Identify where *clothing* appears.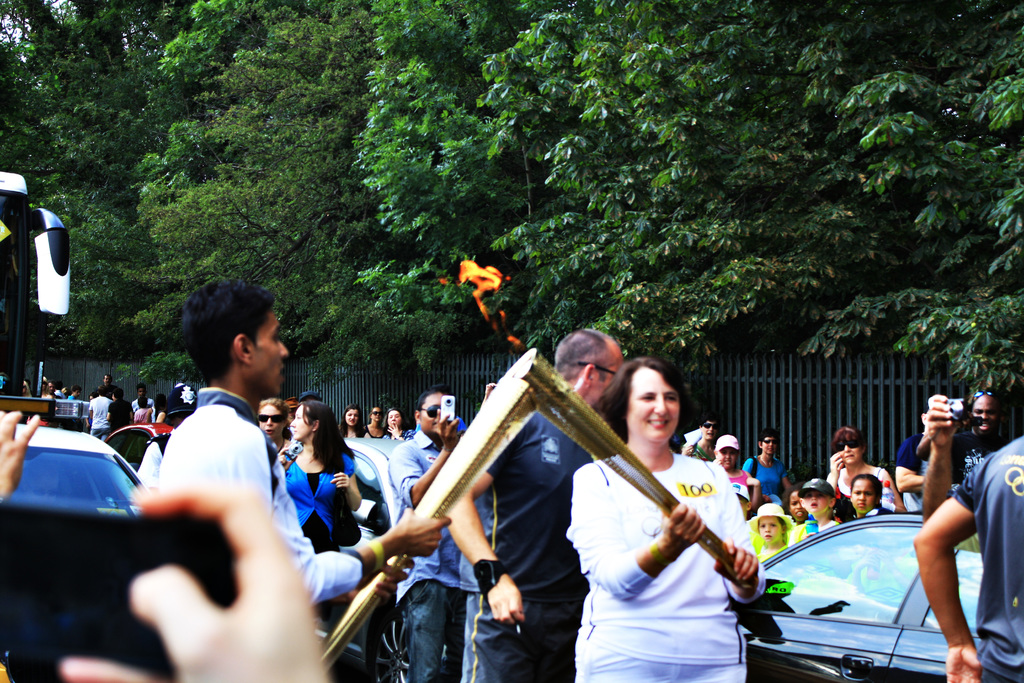
Appears at 388 428 461 682.
